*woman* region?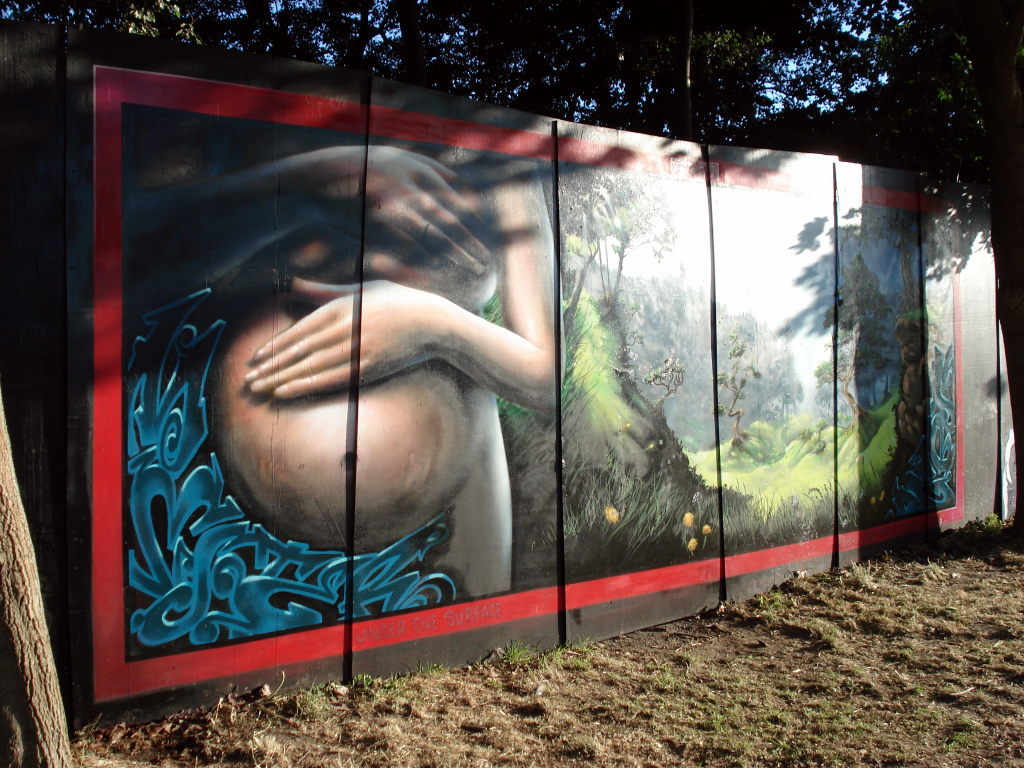
[70,126,561,599]
